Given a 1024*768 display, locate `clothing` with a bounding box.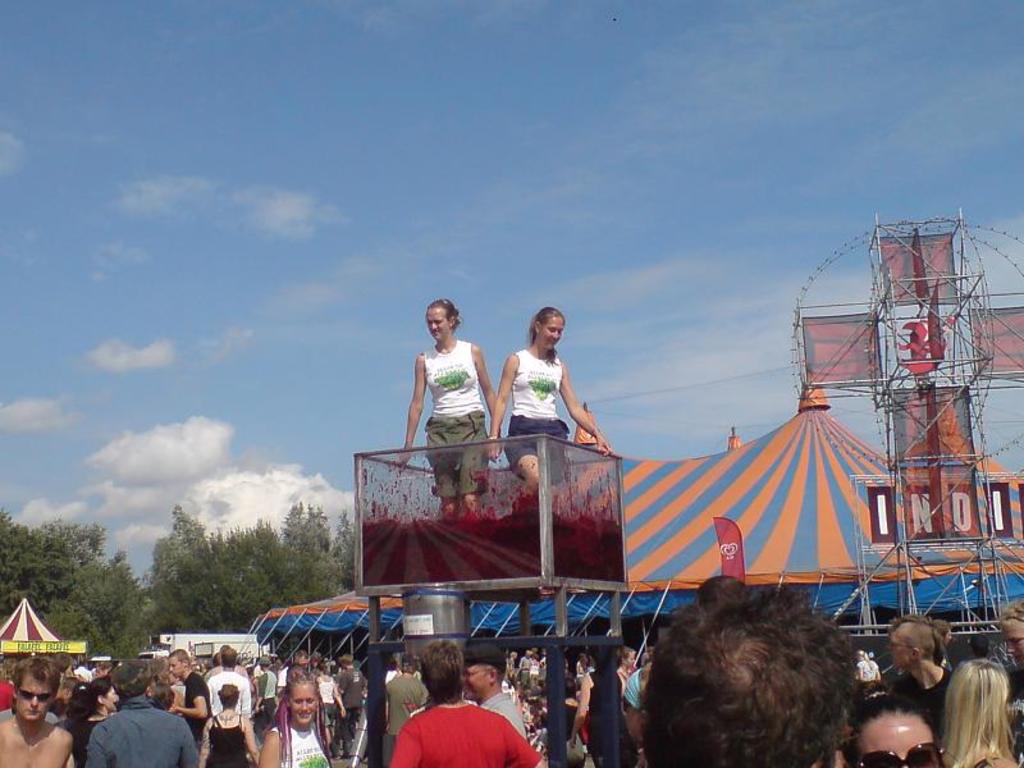
Located: BBox(891, 664, 951, 726).
